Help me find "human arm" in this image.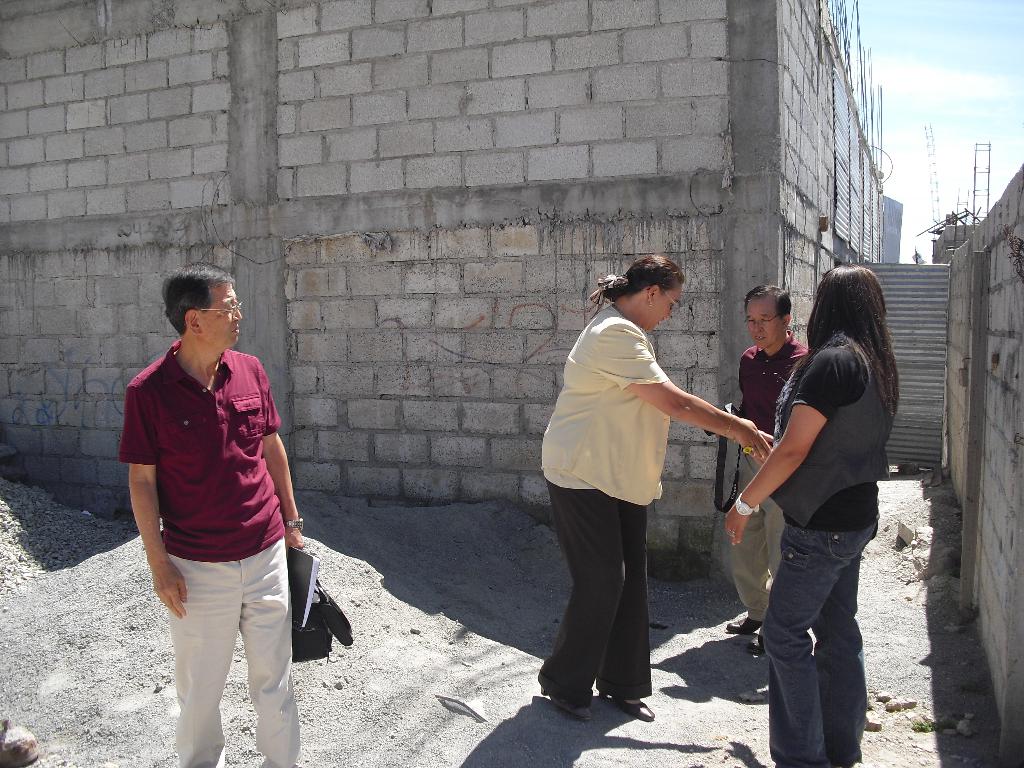
Found it: rect(723, 349, 838, 542).
